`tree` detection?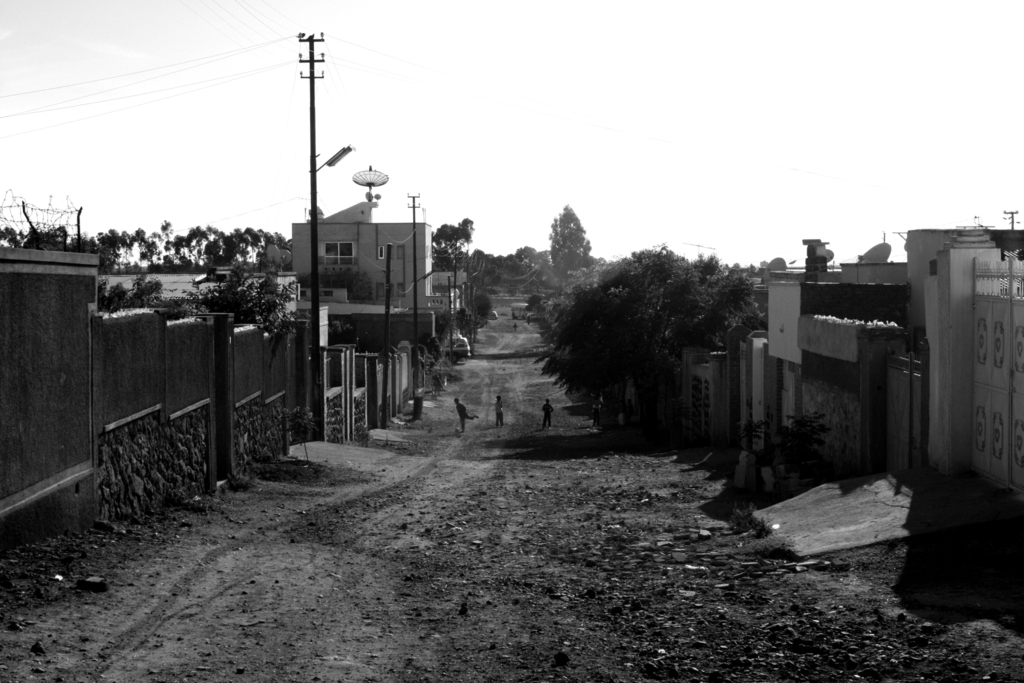
<region>73, 230, 109, 274</region>
